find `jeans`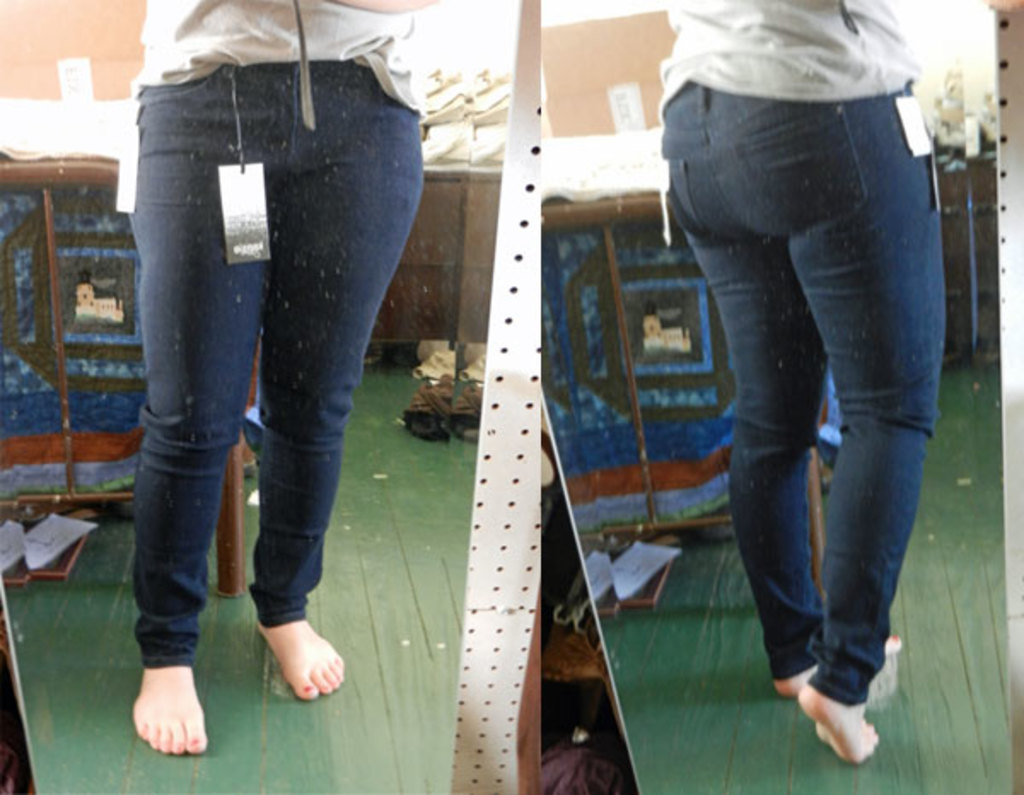
bbox(660, 90, 947, 708)
